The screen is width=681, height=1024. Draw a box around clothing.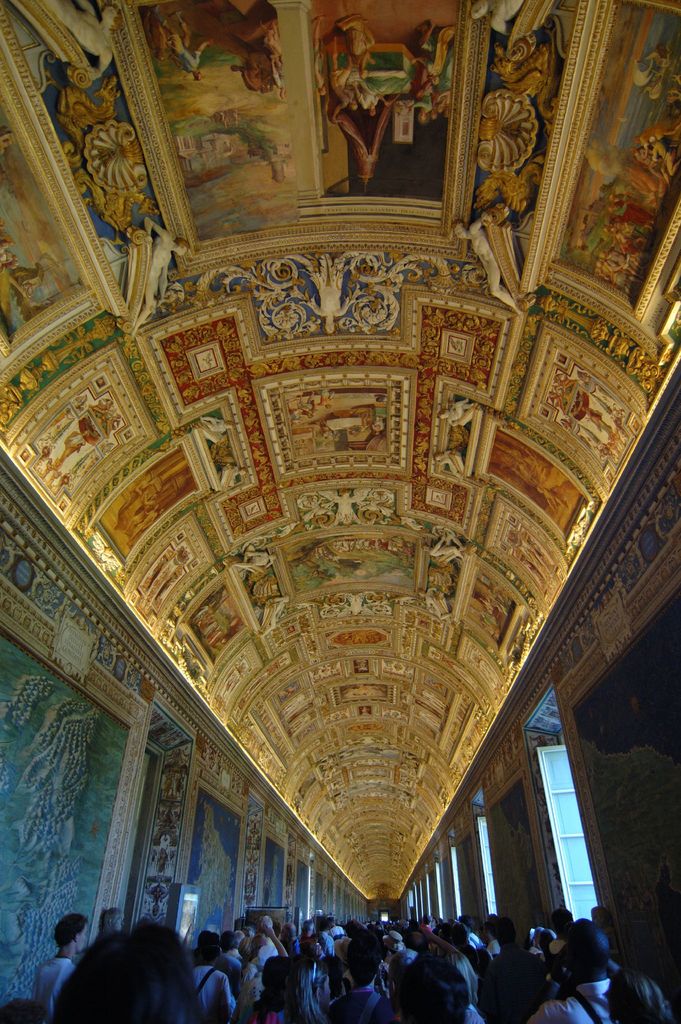
bbox=(26, 947, 77, 1018).
